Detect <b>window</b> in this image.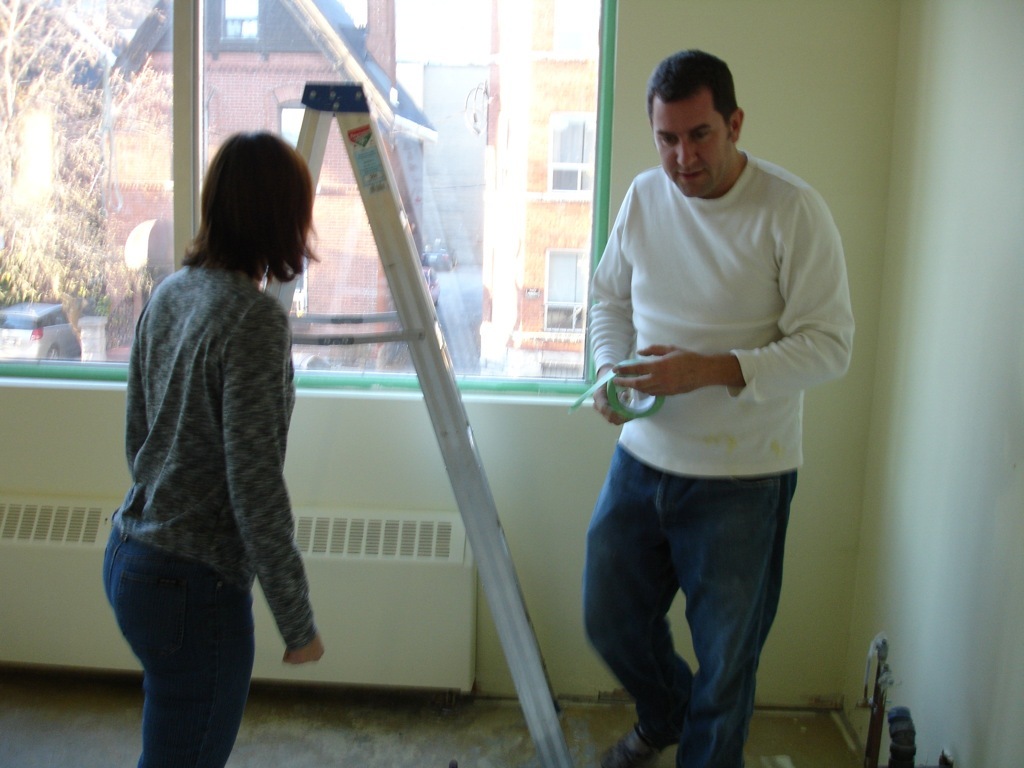
Detection: {"left": 550, "top": 249, "right": 587, "bottom": 337}.
